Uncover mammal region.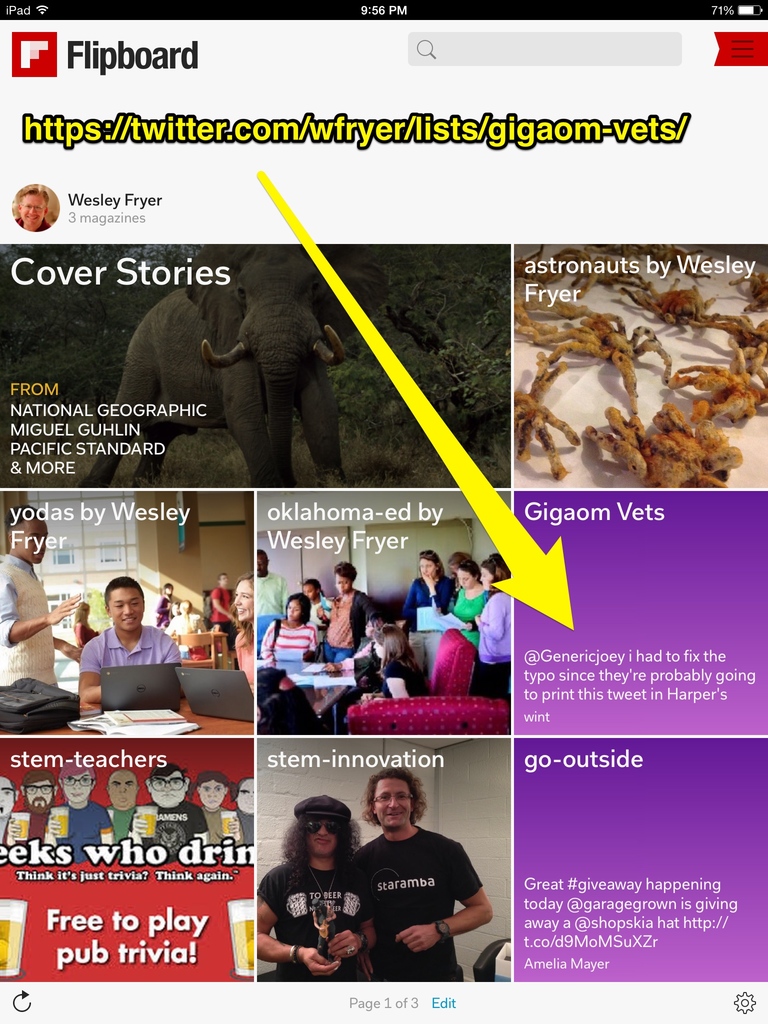
Uncovered: [left=356, top=767, right=492, bottom=984].
